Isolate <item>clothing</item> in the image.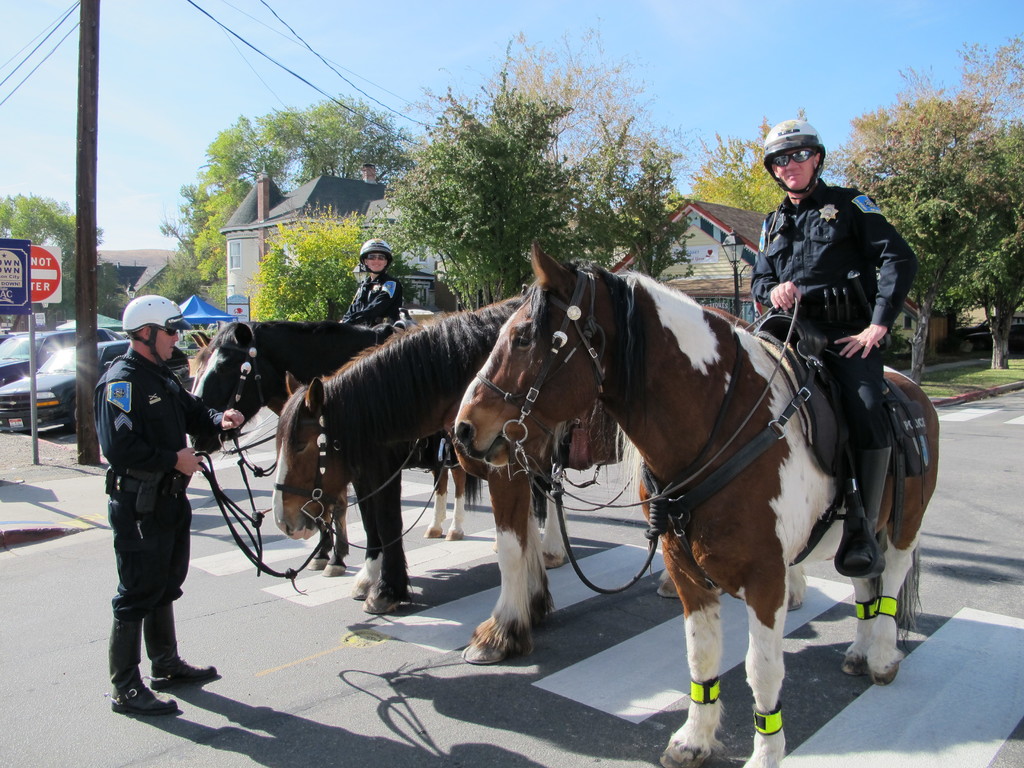
Isolated region: rect(755, 166, 906, 454).
